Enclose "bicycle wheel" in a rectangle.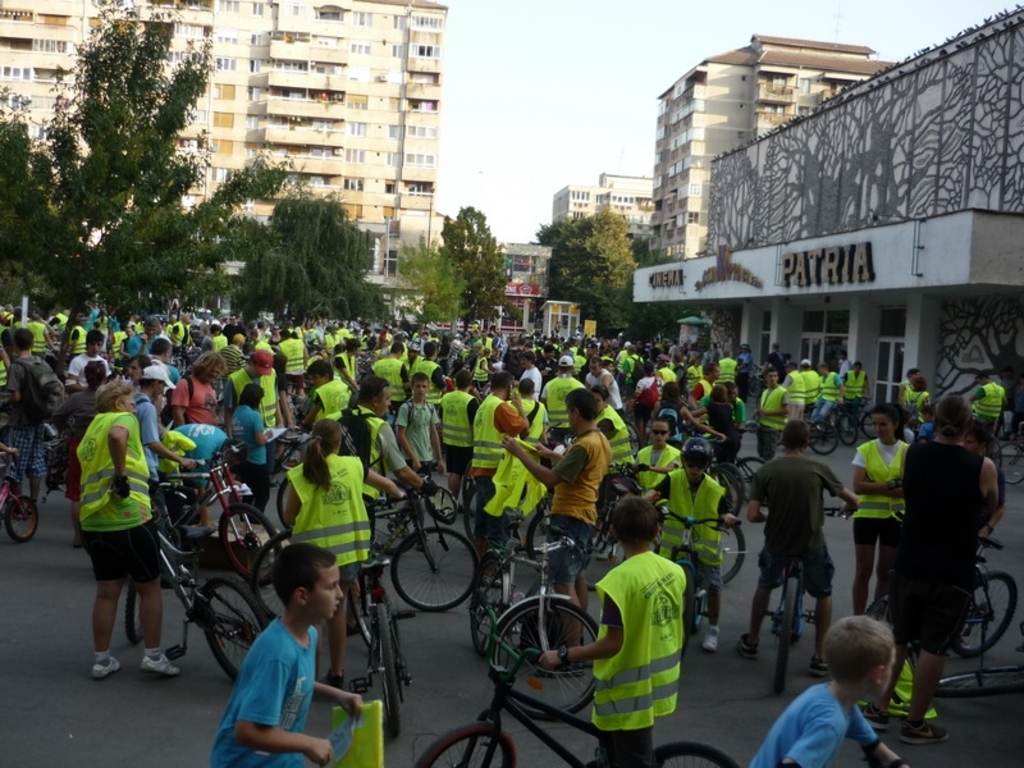
214/502/282/591.
